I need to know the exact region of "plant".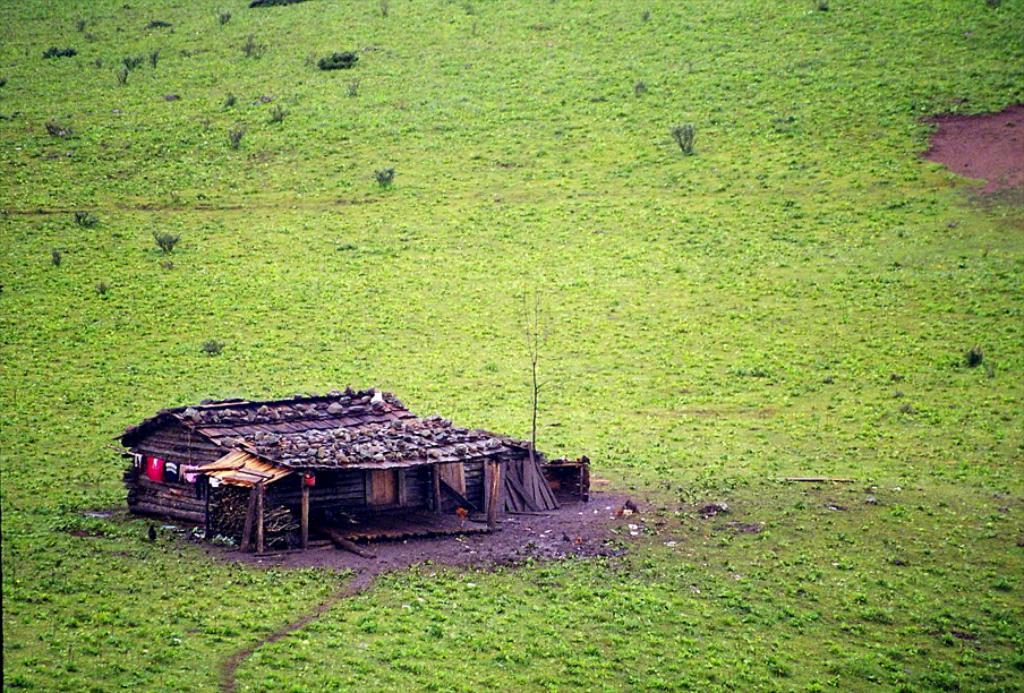
Region: <region>147, 230, 184, 251</region>.
